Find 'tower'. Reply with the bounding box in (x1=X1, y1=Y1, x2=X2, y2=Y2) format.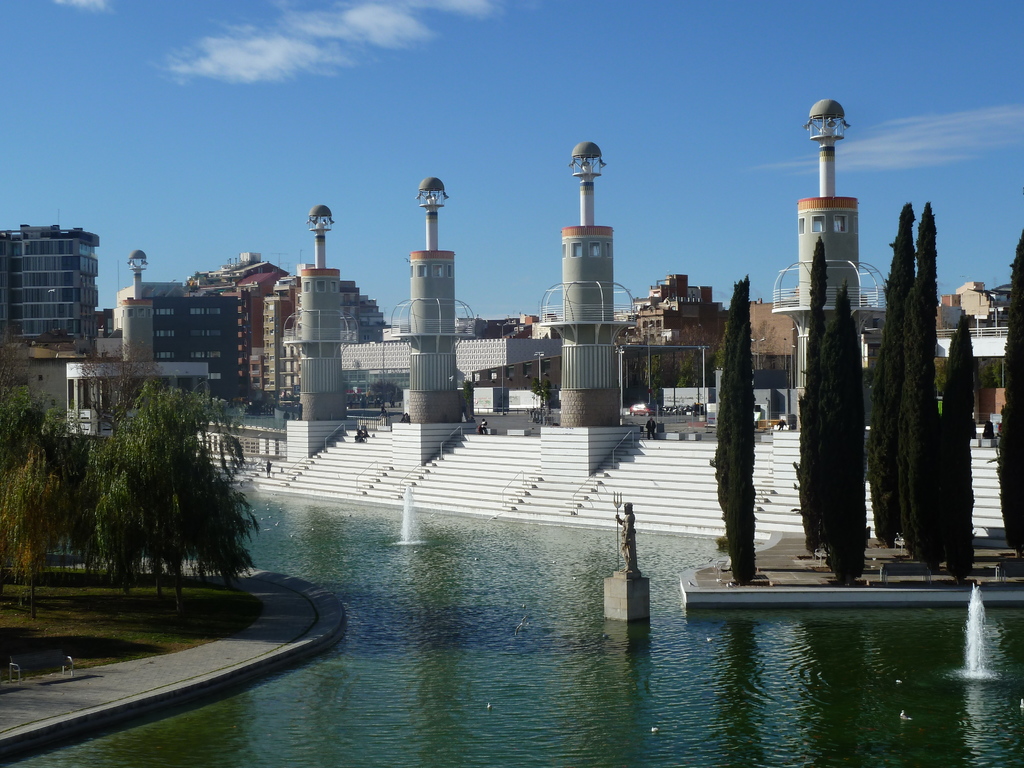
(x1=794, y1=100, x2=860, y2=317).
